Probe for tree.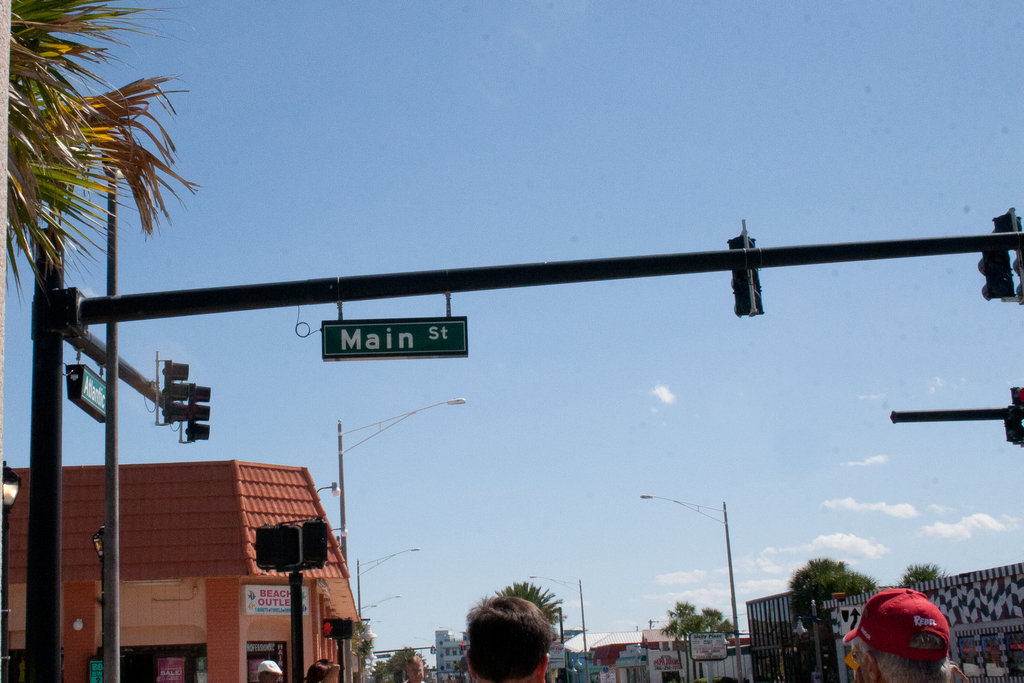
Probe result: bbox(484, 578, 571, 632).
